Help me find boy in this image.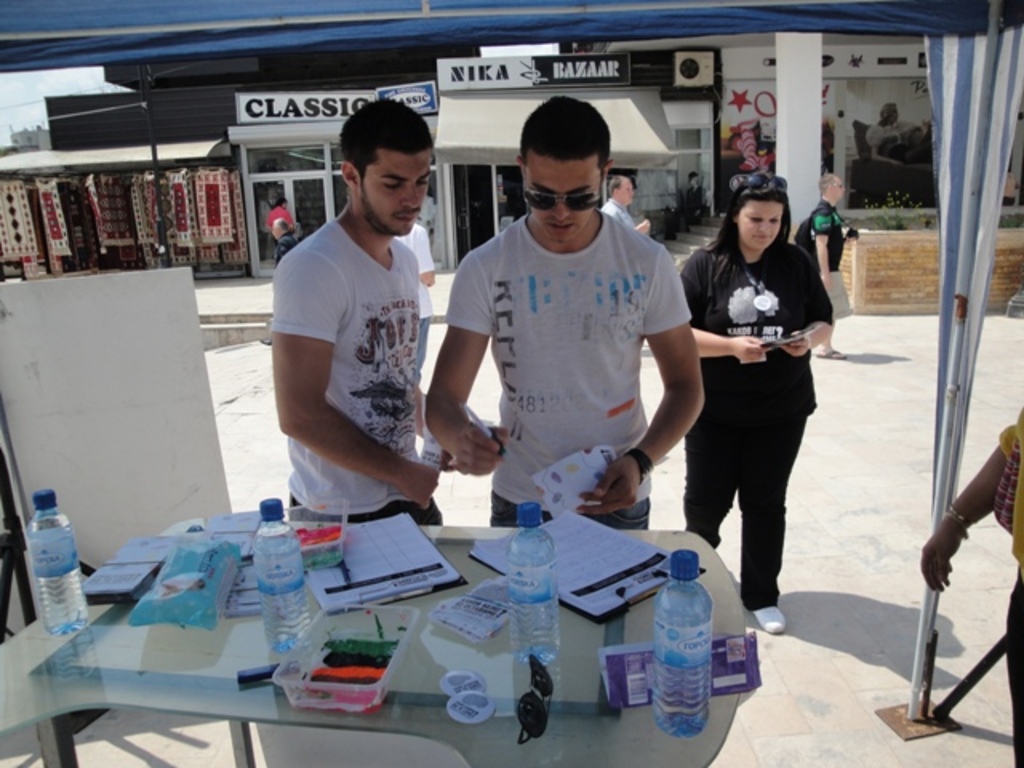
Found it: bbox=(656, 165, 854, 630).
